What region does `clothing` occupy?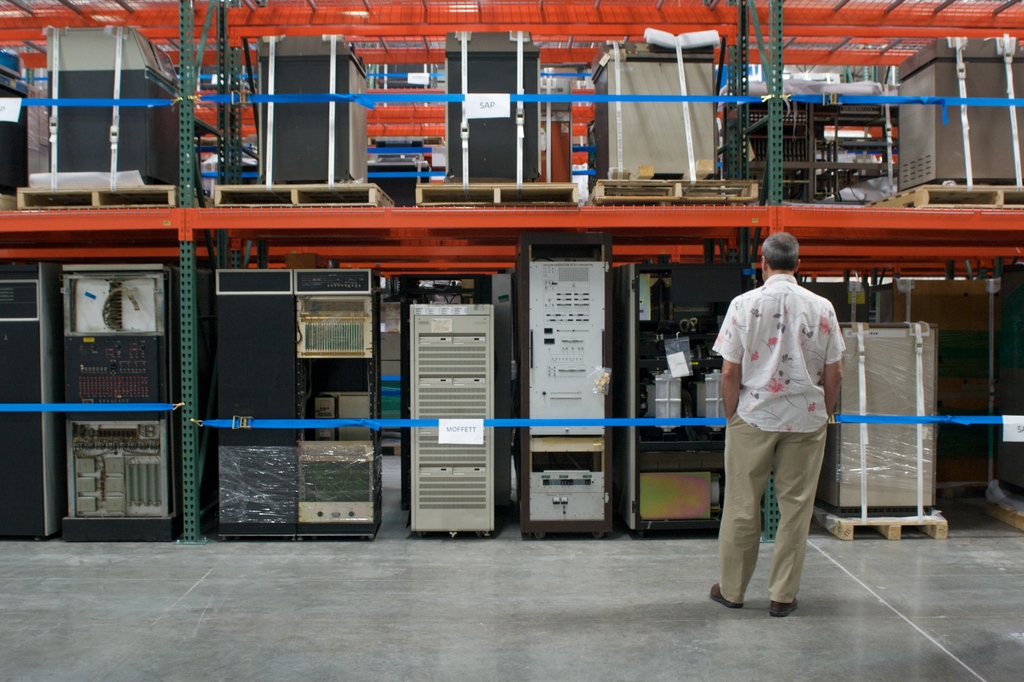
detection(712, 271, 846, 603).
